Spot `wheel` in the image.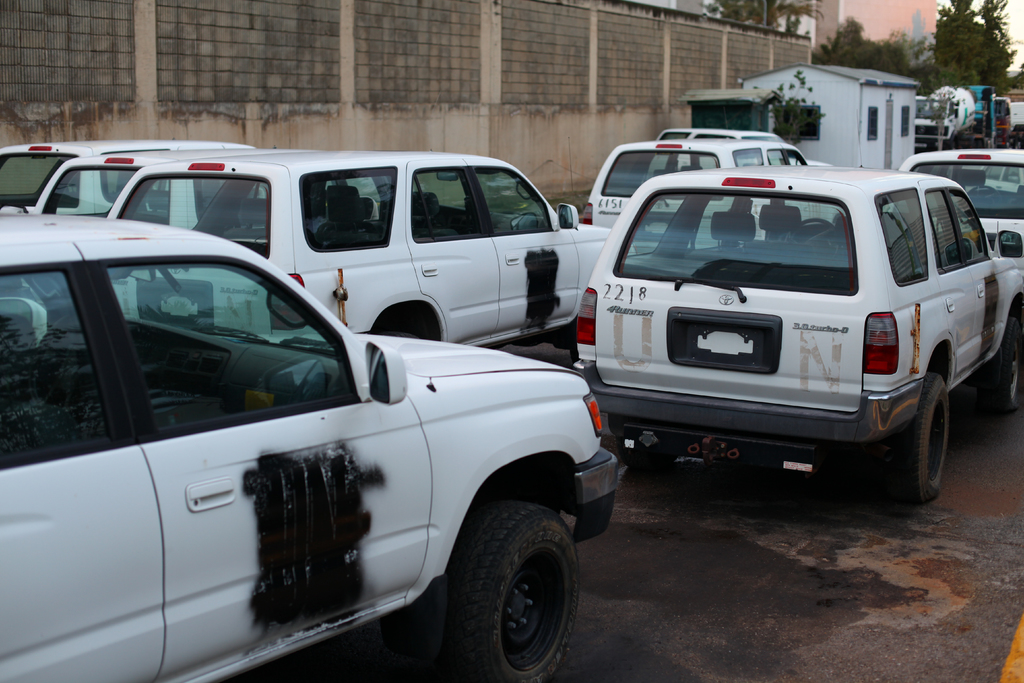
`wheel` found at x1=794, y1=218, x2=833, y2=239.
